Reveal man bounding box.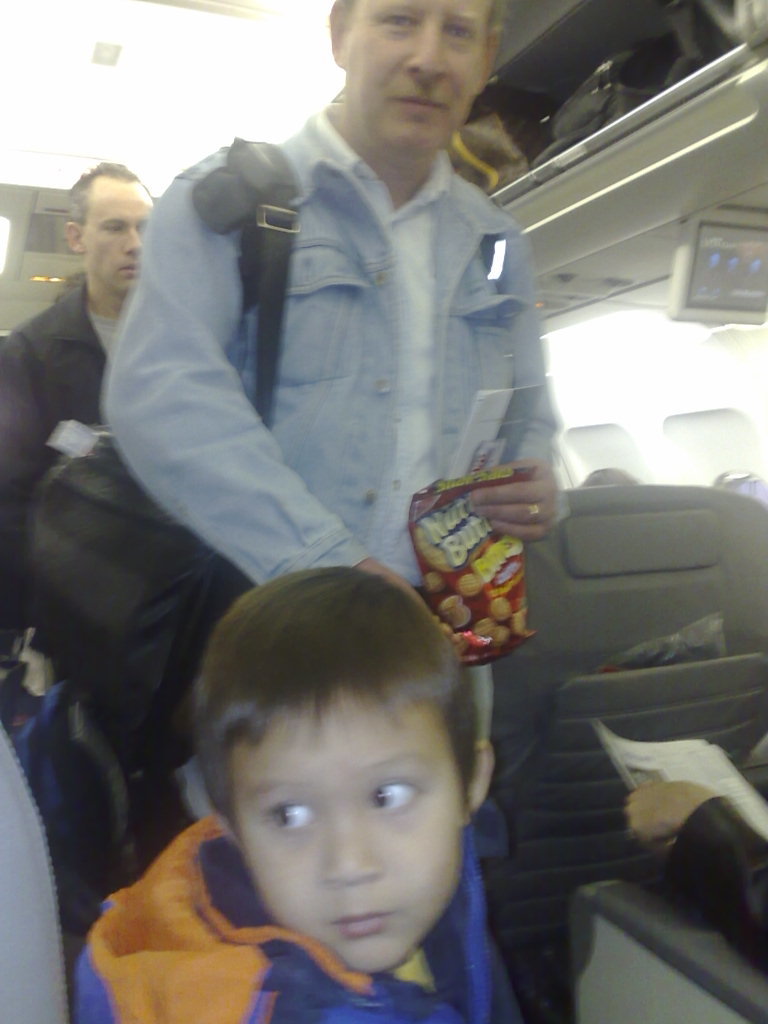
Revealed: [left=102, top=0, right=568, bottom=654].
